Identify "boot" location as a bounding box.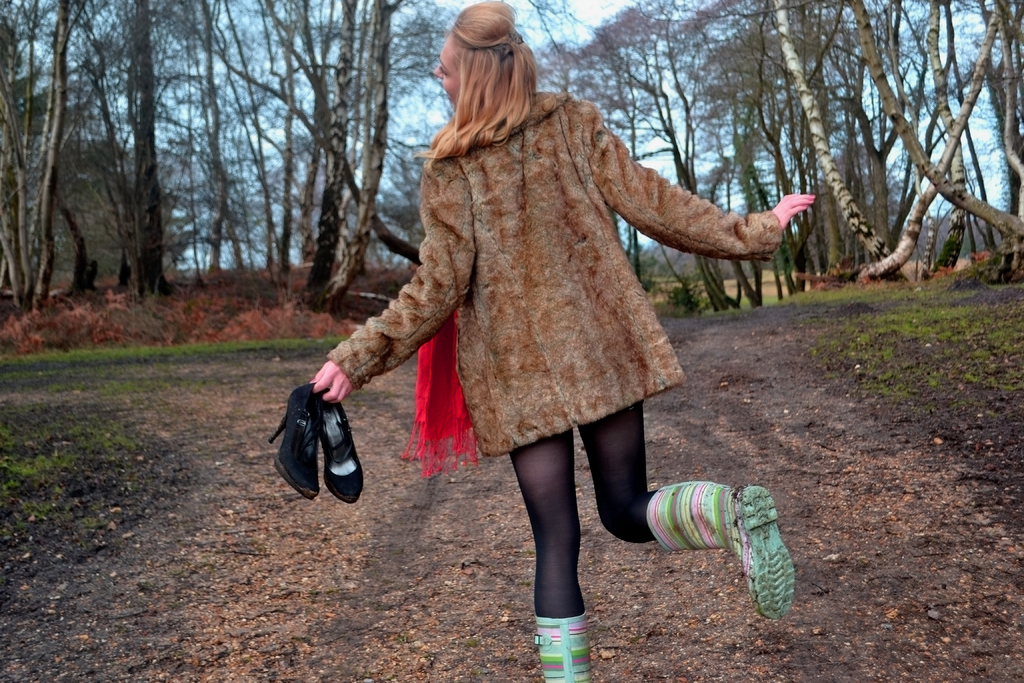
bbox(644, 482, 799, 624).
